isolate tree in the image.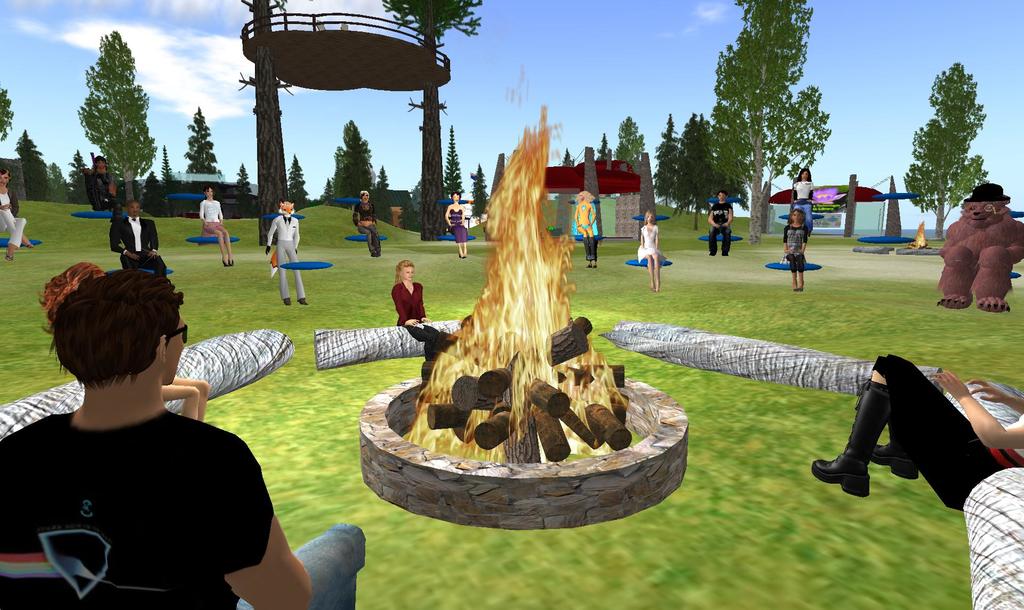
Isolated region: l=159, t=138, r=177, b=189.
